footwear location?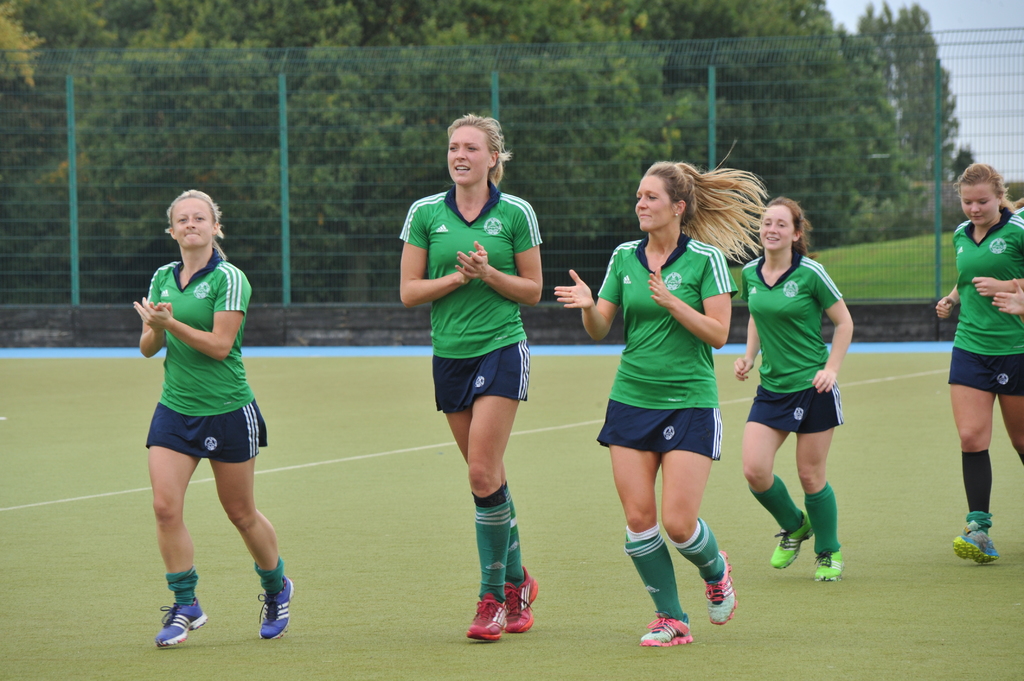
detection(147, 579, 205, 657)
